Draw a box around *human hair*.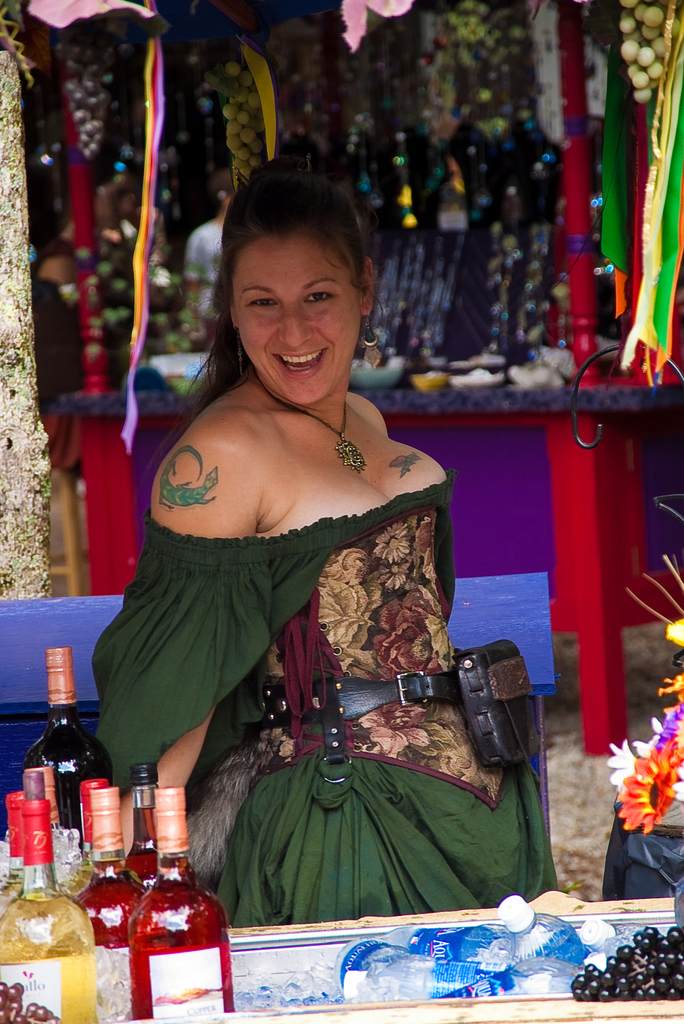
BBox(206, 163, 368, 357).
